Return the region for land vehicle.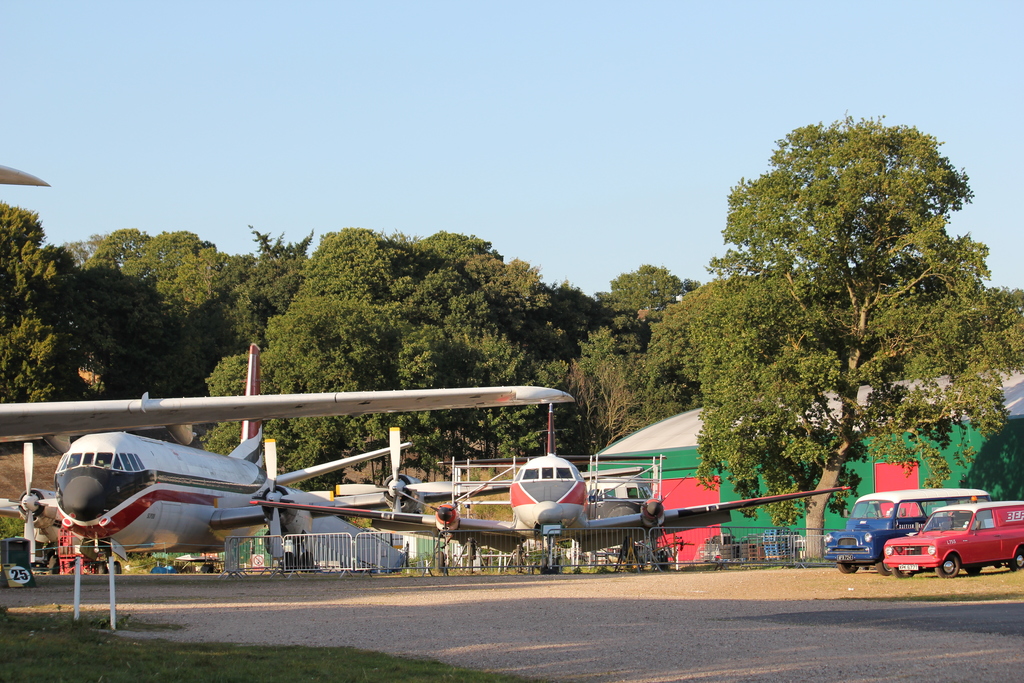
box=[828, 486, 989, 573].
